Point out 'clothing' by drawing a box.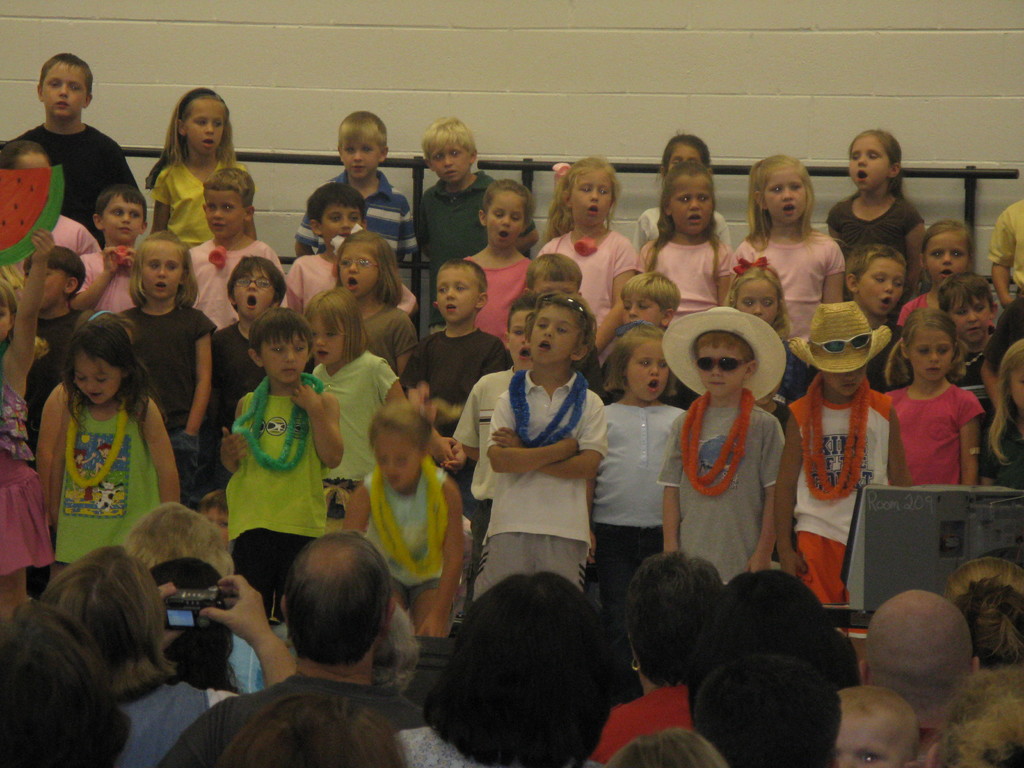
x1=476, y1=535, x2=587, y2=592.
